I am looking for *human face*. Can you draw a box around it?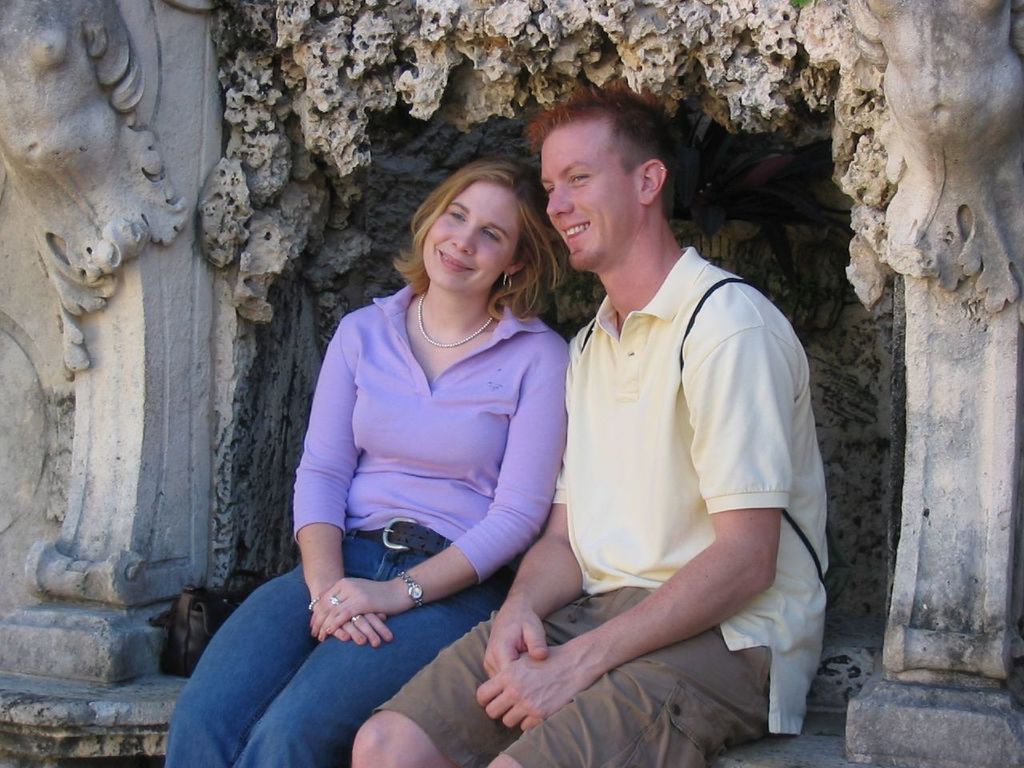
Sure, the bounding box is box=[418, 181, 519, 291].
